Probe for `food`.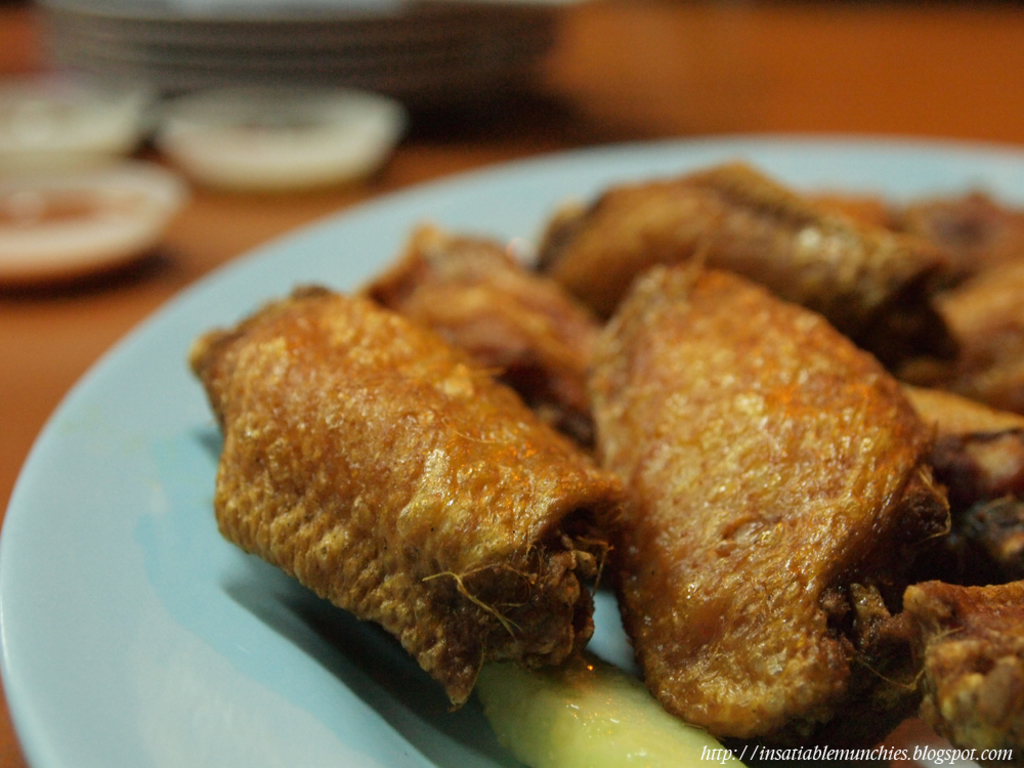
Probe result: 852, 582, 1023, 767.
